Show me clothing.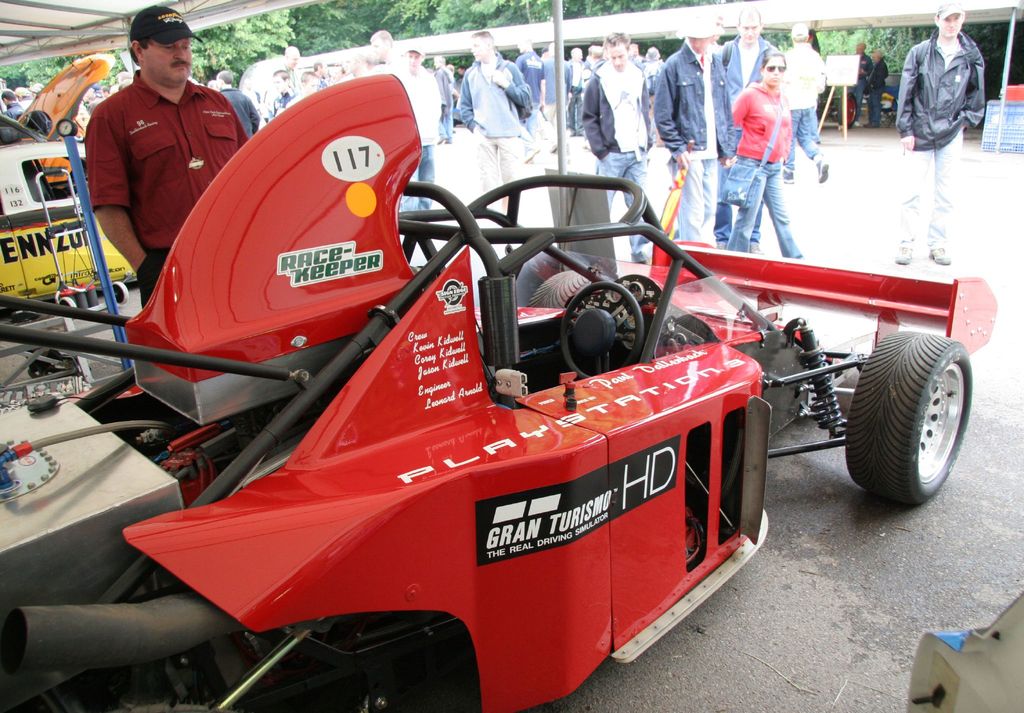
clothing is here: 535:53:572:142.
